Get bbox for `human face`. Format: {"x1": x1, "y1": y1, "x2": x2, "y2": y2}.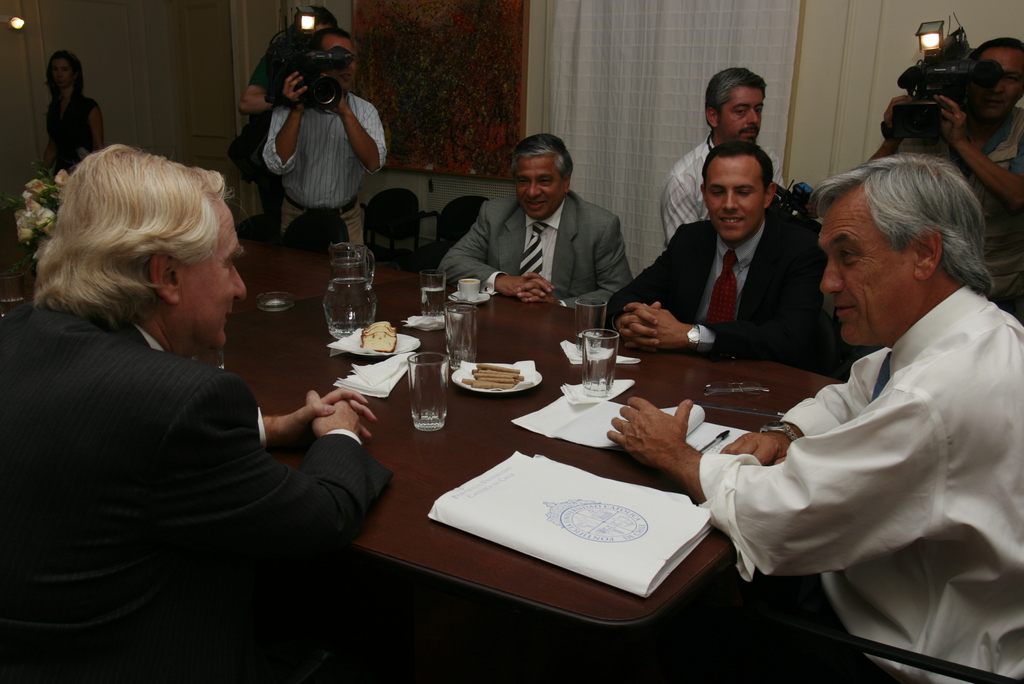
{"x1": 717, "y1": 85, "x2": 766, "y2": 138}.
